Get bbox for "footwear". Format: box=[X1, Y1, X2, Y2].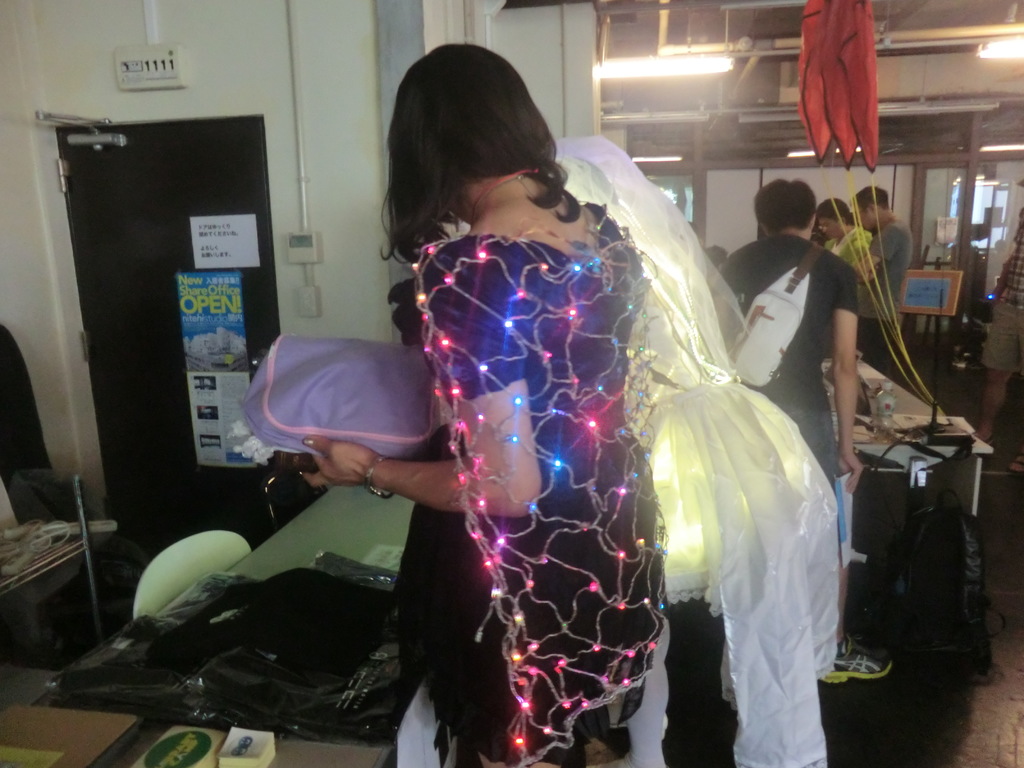
box=[1007, 453, 1023, 474].
